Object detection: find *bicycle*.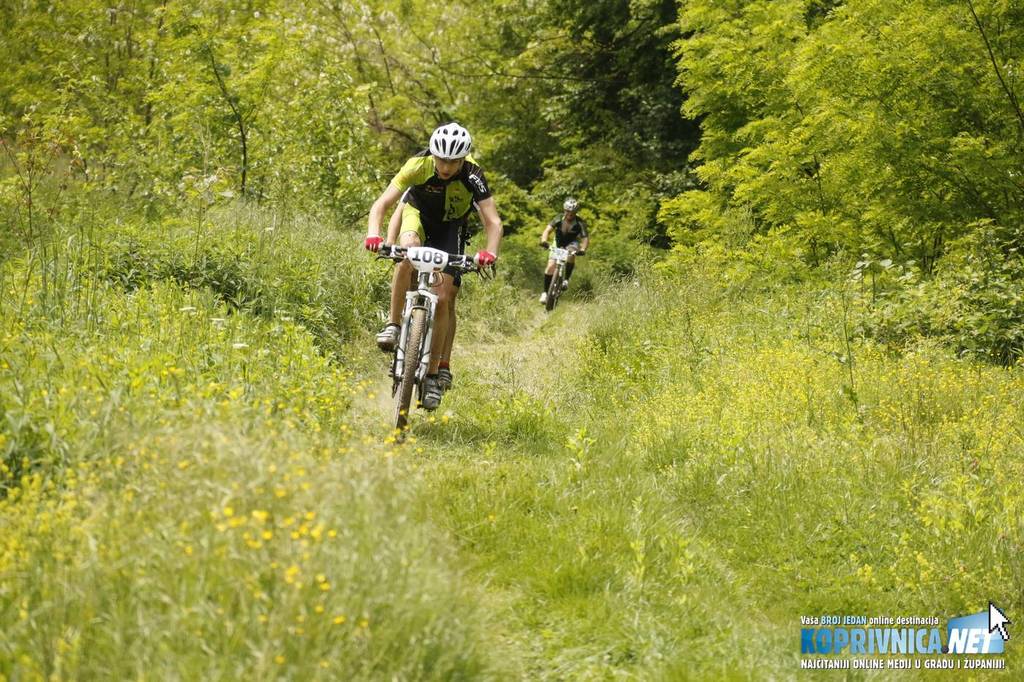
locate(369, 241, 499, 437).
